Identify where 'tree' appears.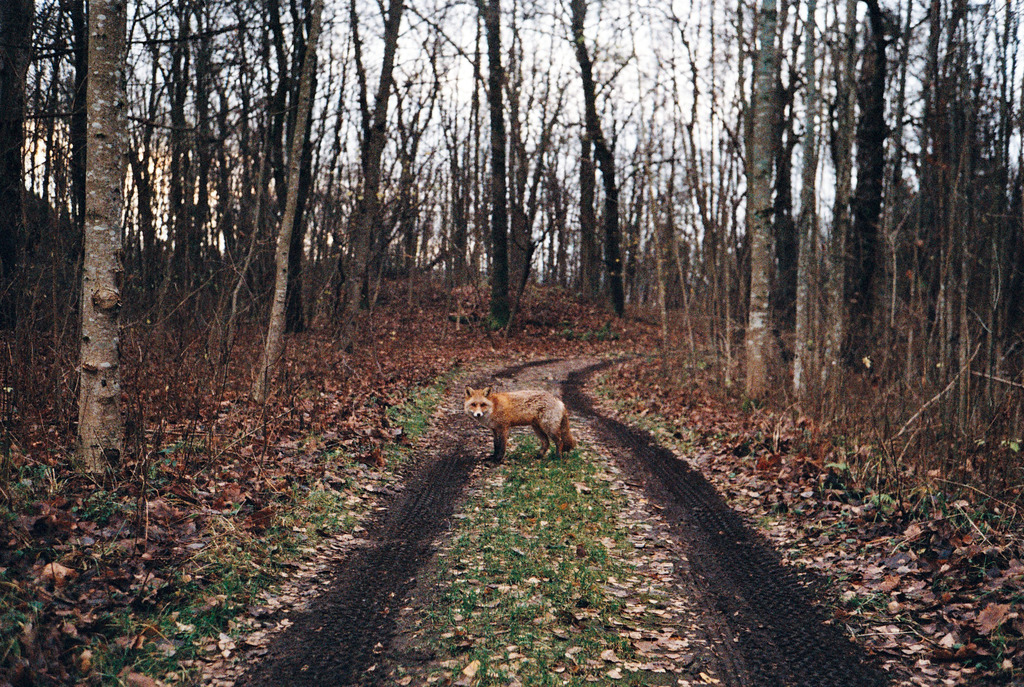
Appears at 0/0/40/332.
